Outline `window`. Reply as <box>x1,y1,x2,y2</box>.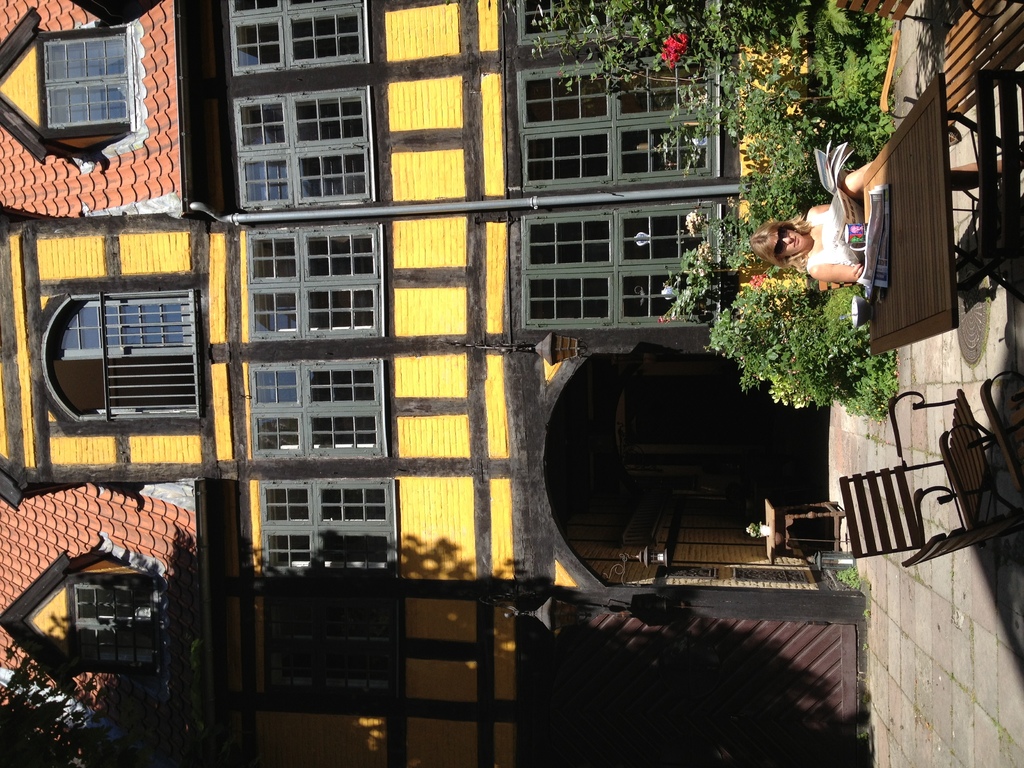
<box>65,573,154,633</box>.
